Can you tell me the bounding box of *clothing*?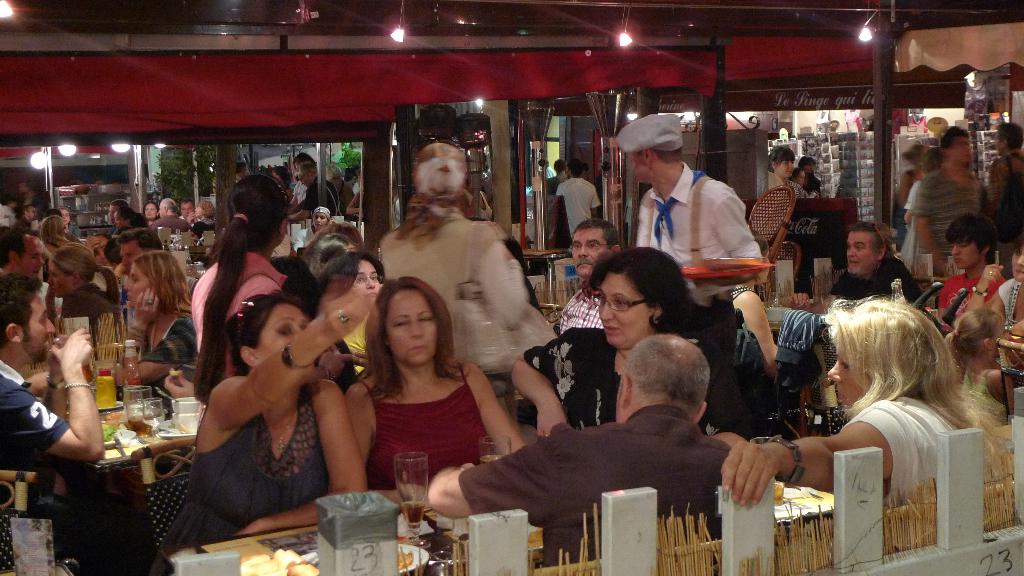
detection(768, 173, 793, 264).
